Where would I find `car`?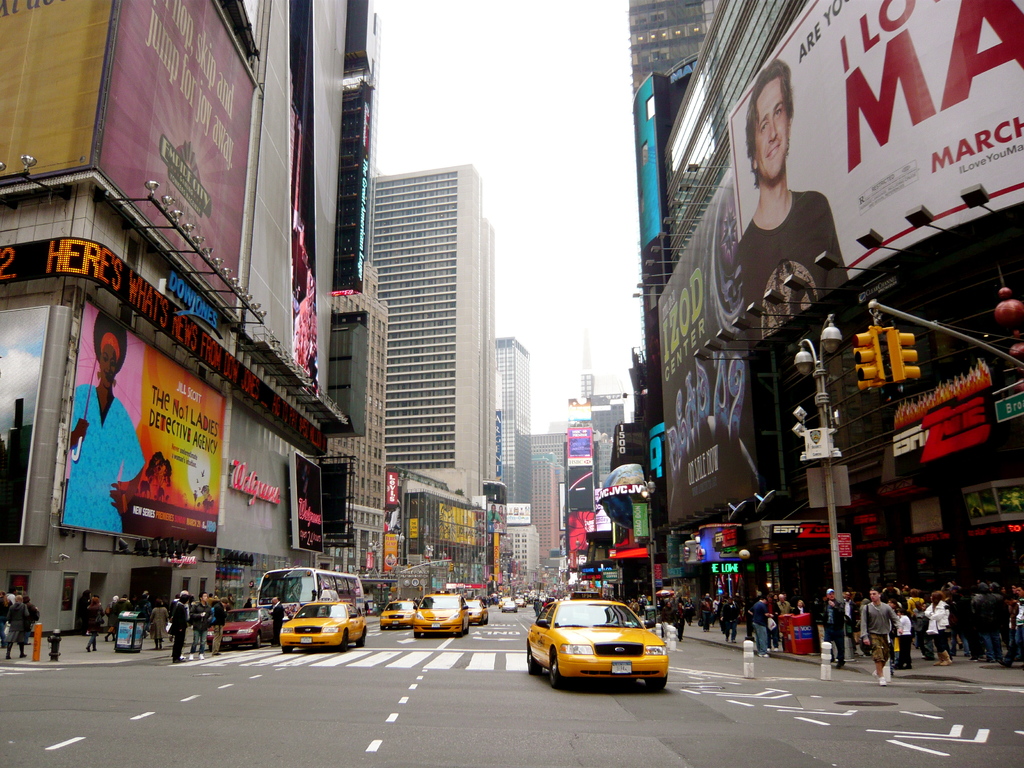
At <box>465,597,488,622</box>.
